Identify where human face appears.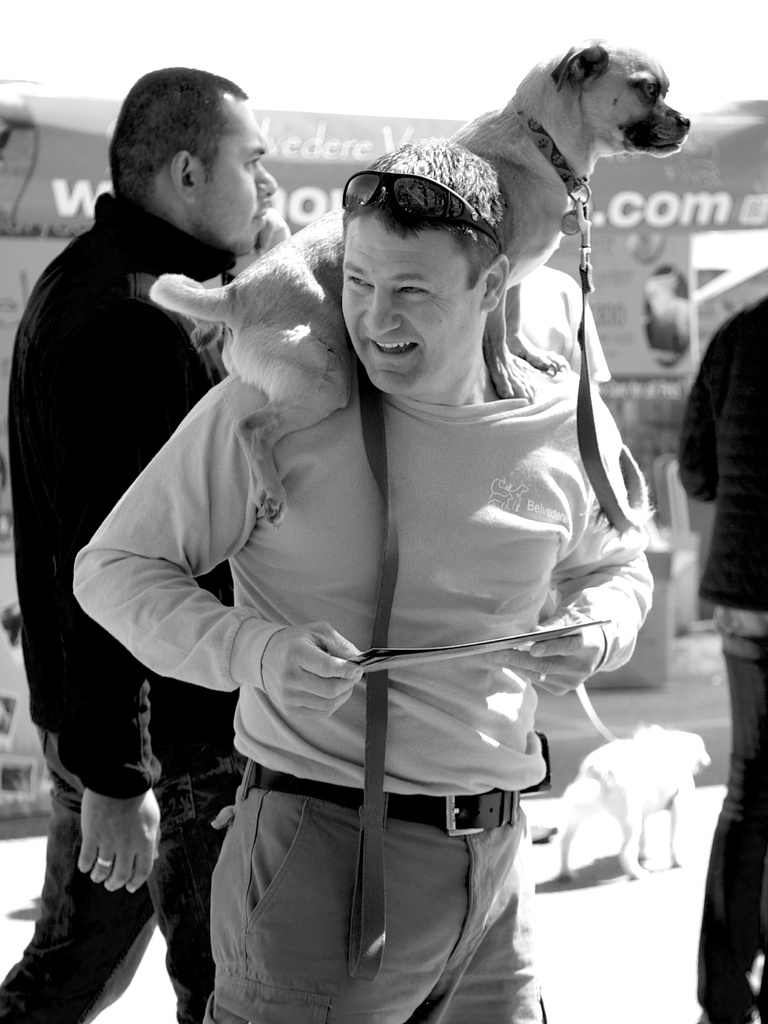
Appears at (x1=340, y1=214, x2=483, y2=395).
